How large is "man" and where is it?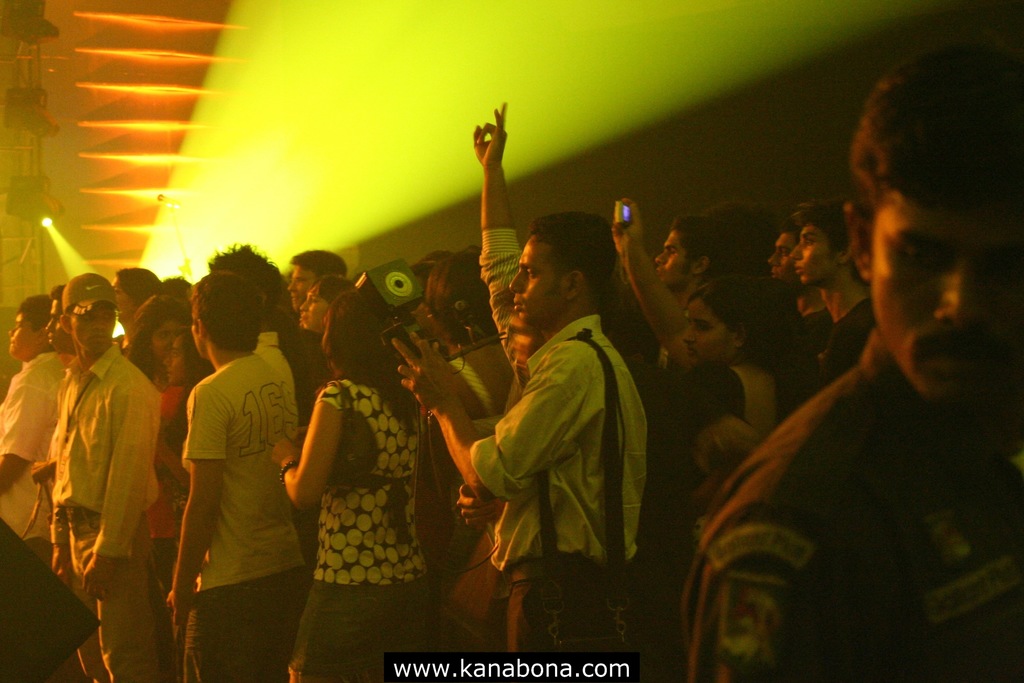
Bounding box: box=[388, 207, 650, 682].
